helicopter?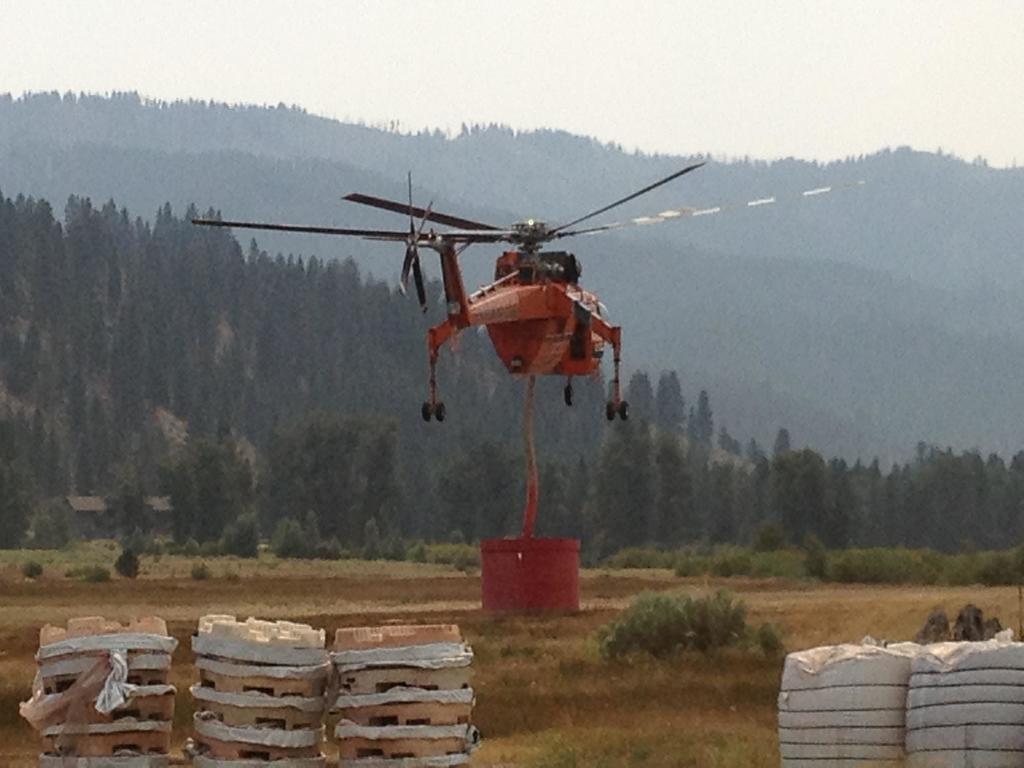
(left=189, top=157, right=713, bottom=426)
